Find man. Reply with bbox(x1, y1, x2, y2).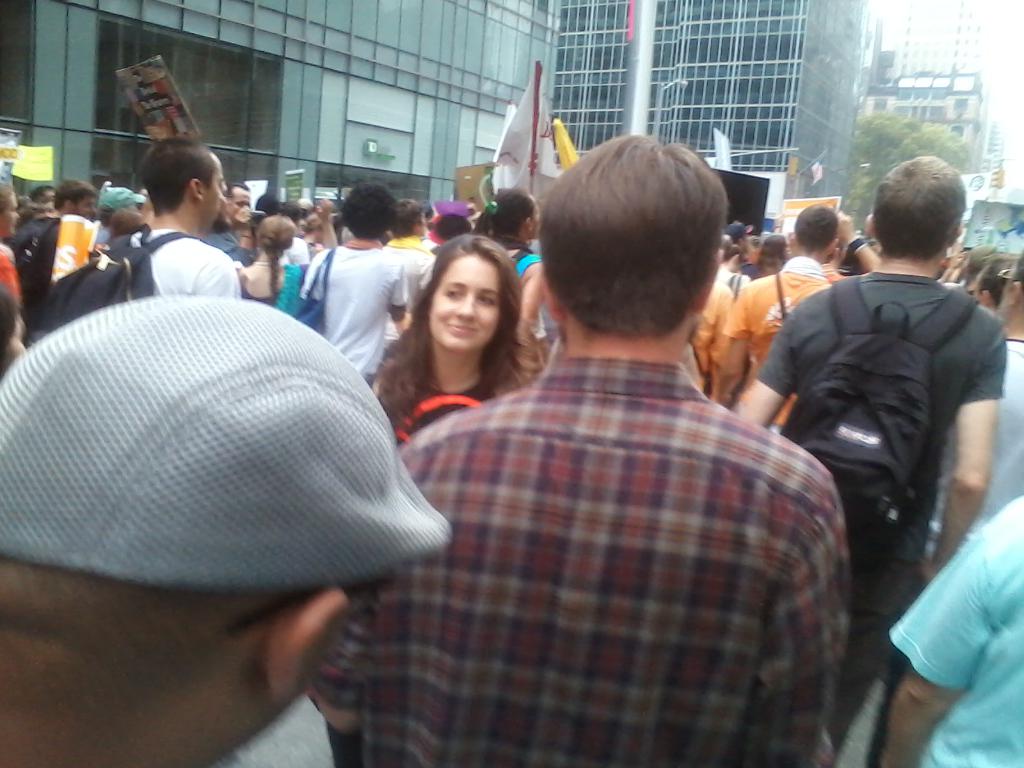
bbox(54, 175, 91, 210).
